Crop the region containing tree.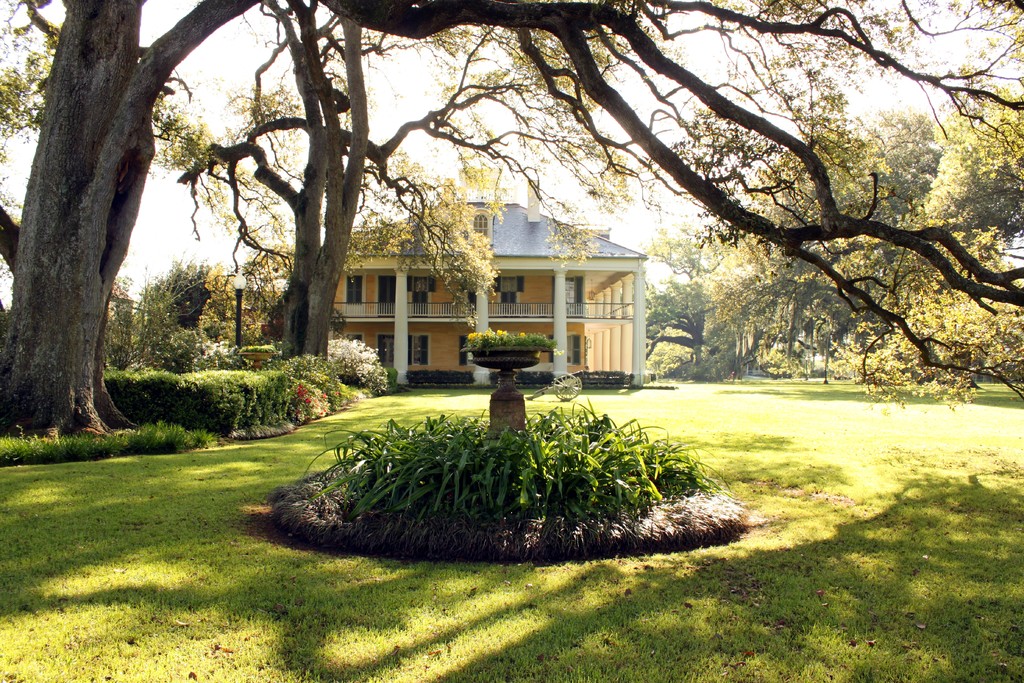
Crop region: bbox=[692, 110, 1007, 390].
